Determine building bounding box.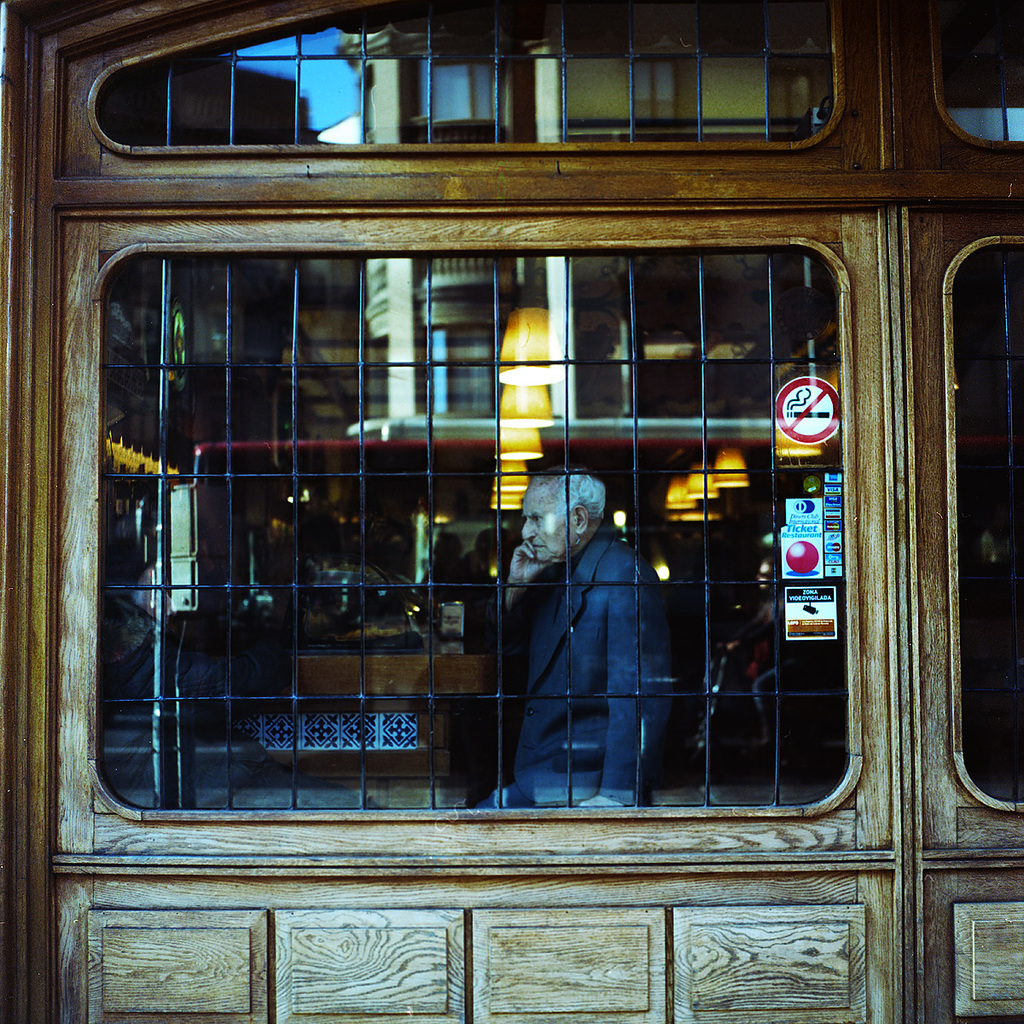
Determined: box=[0, 0, 1023, 1023].
